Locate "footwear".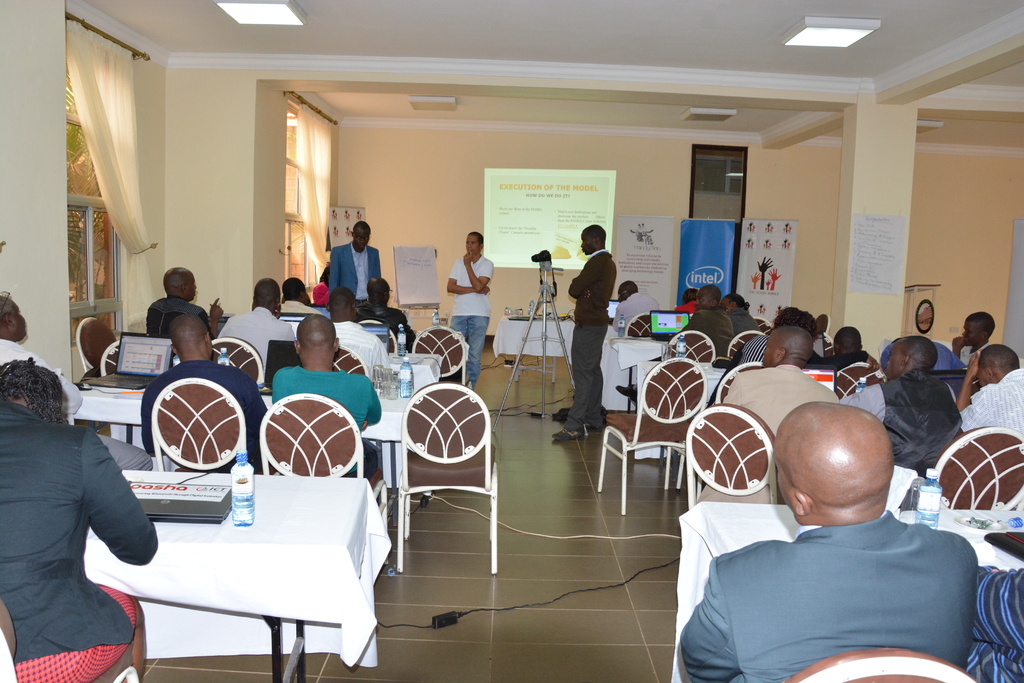
Bounding box: [586, 424, 604, 436].
